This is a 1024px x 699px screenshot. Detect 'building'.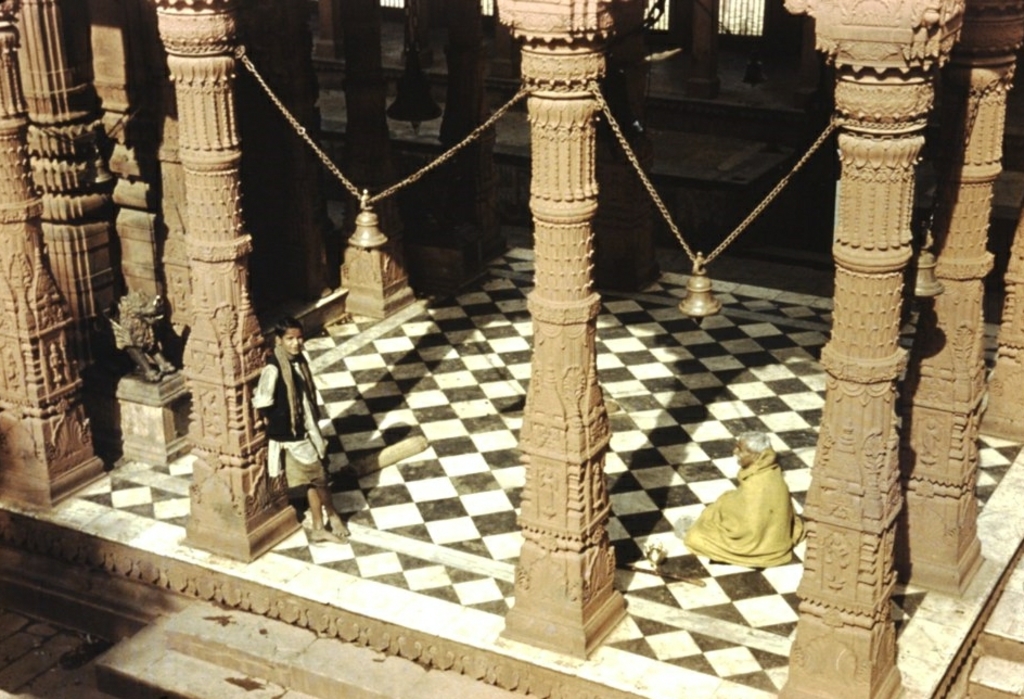
box=[0, 0, 1023, 698].
